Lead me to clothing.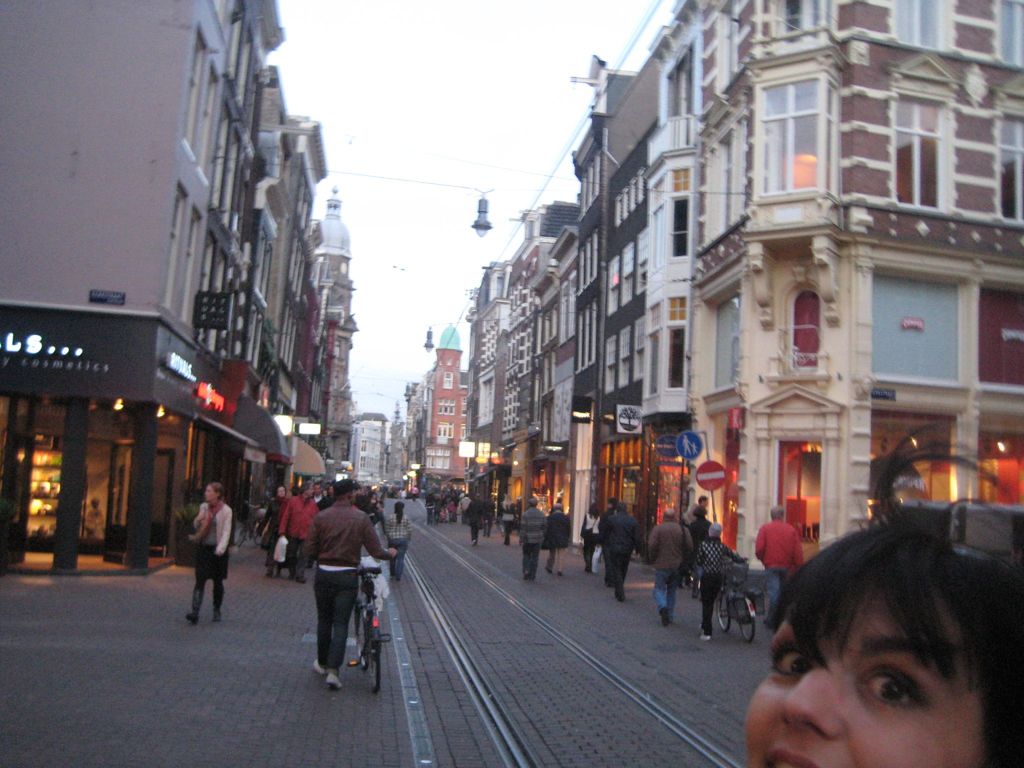
Lead to x1=608 y1=516 x2=639 y2=588.
